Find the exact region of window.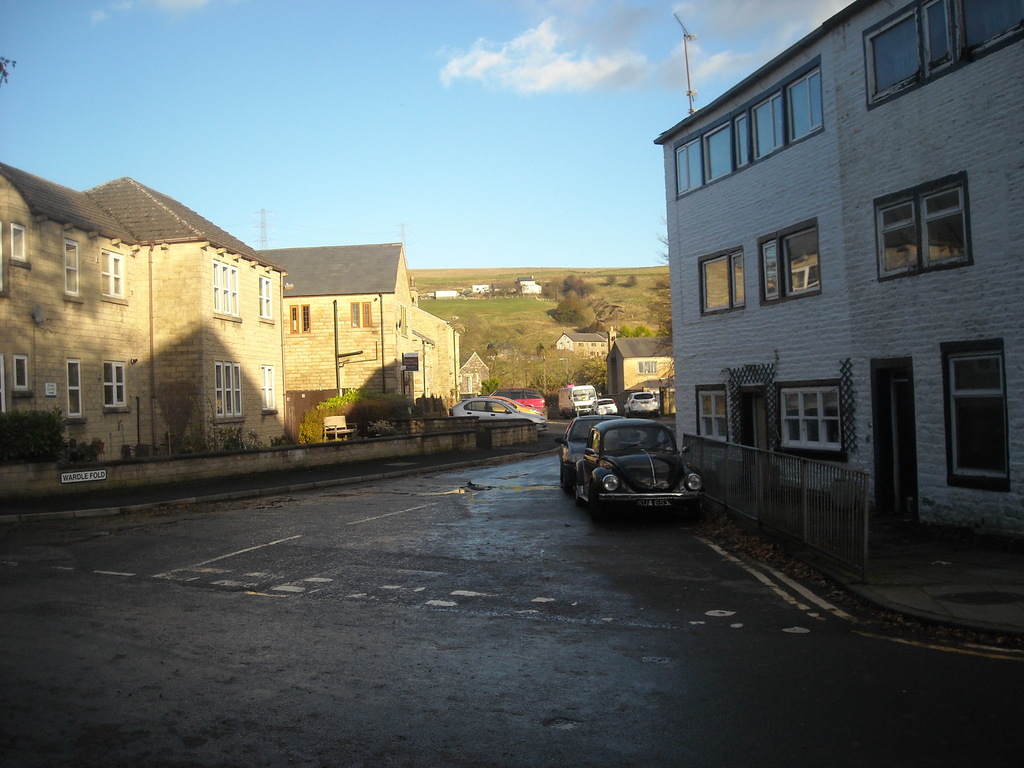
Exact region: 872/170/976/278.
